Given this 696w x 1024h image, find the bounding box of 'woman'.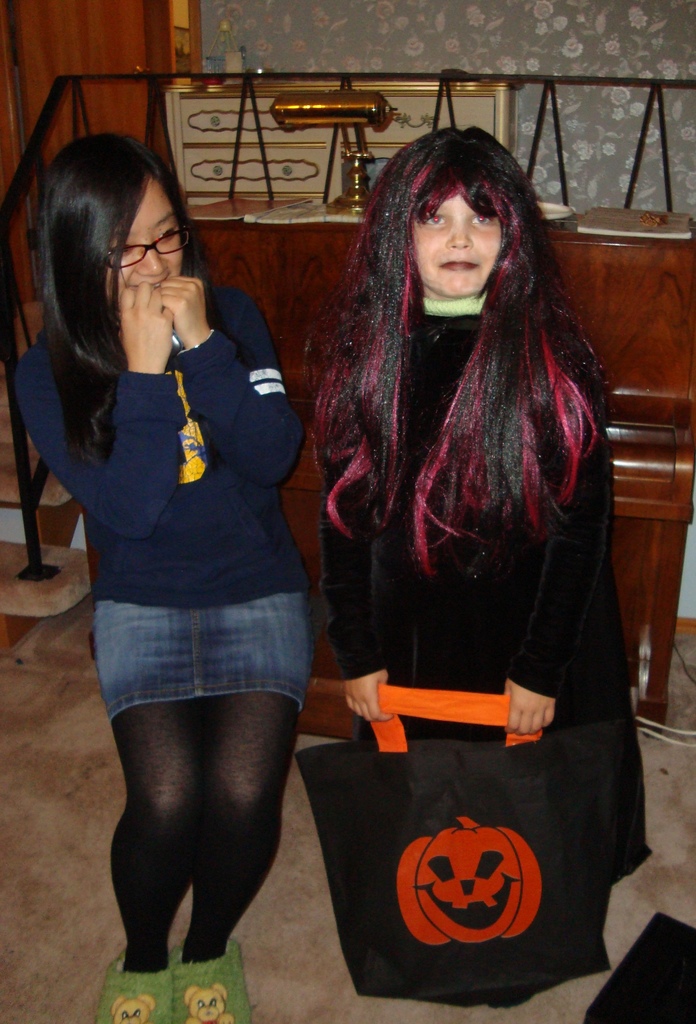
291, 108, 665, 1002.
